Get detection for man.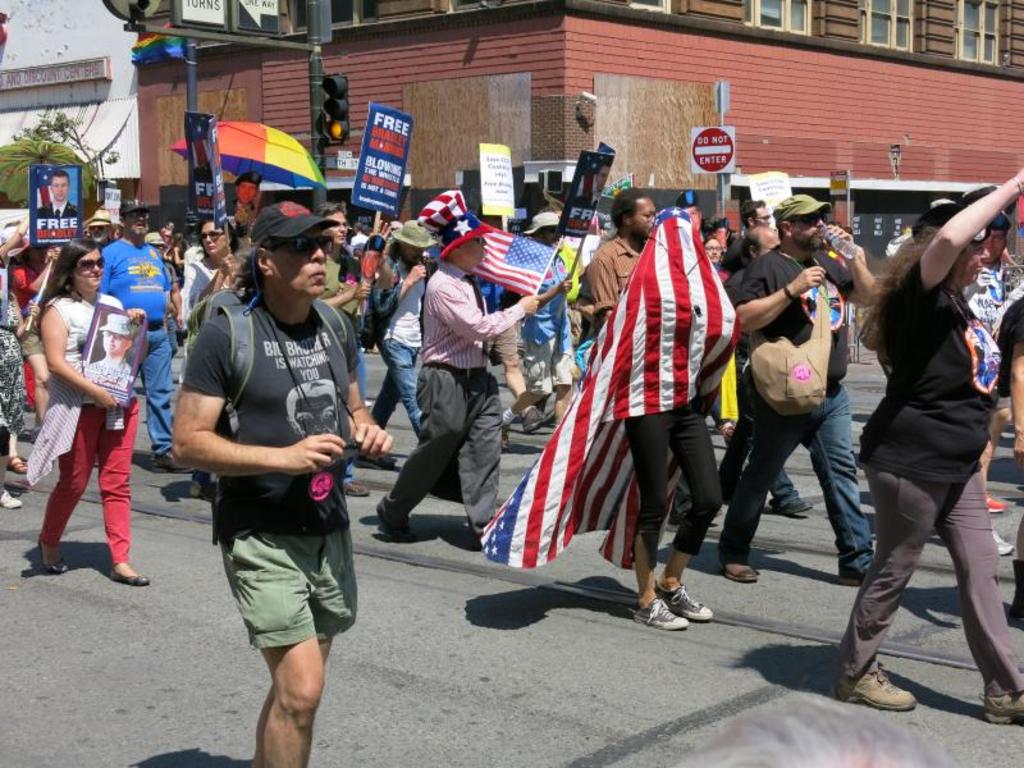
Detection: [x1=960, y1=218, x2=1015, y2=513].
